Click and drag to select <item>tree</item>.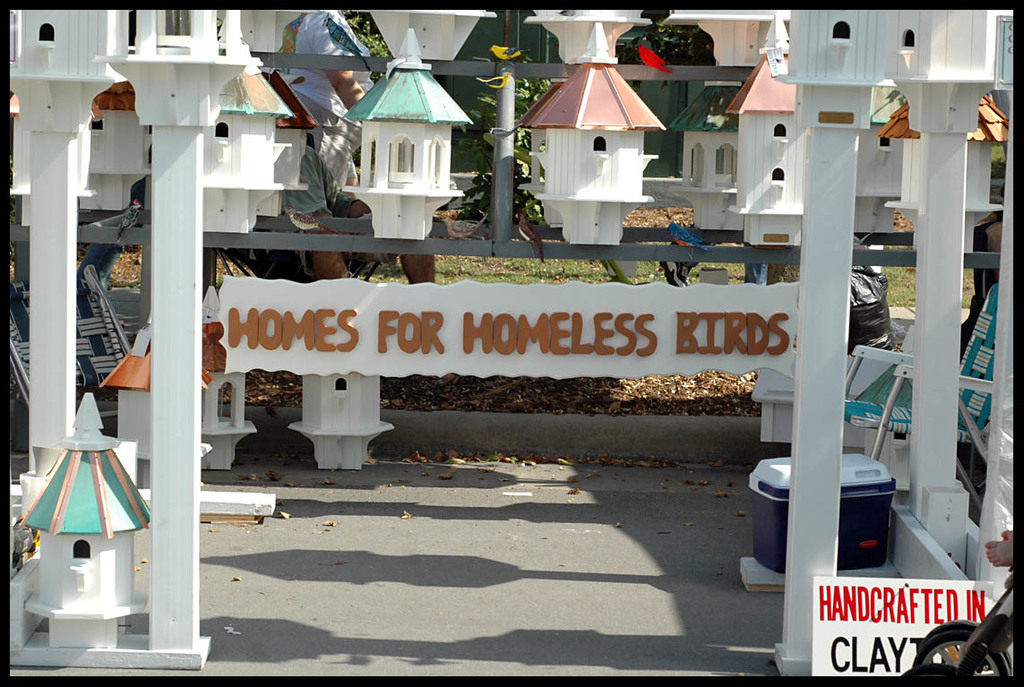
Selection: 452,62,565,228.
